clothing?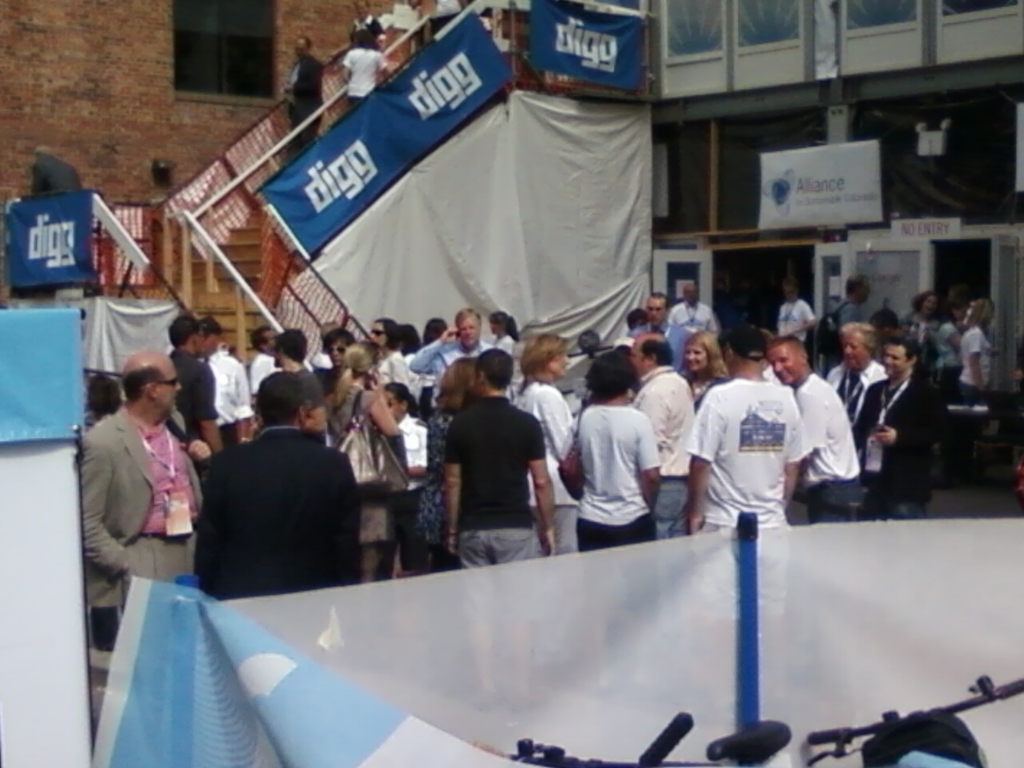
338:46:388:110
